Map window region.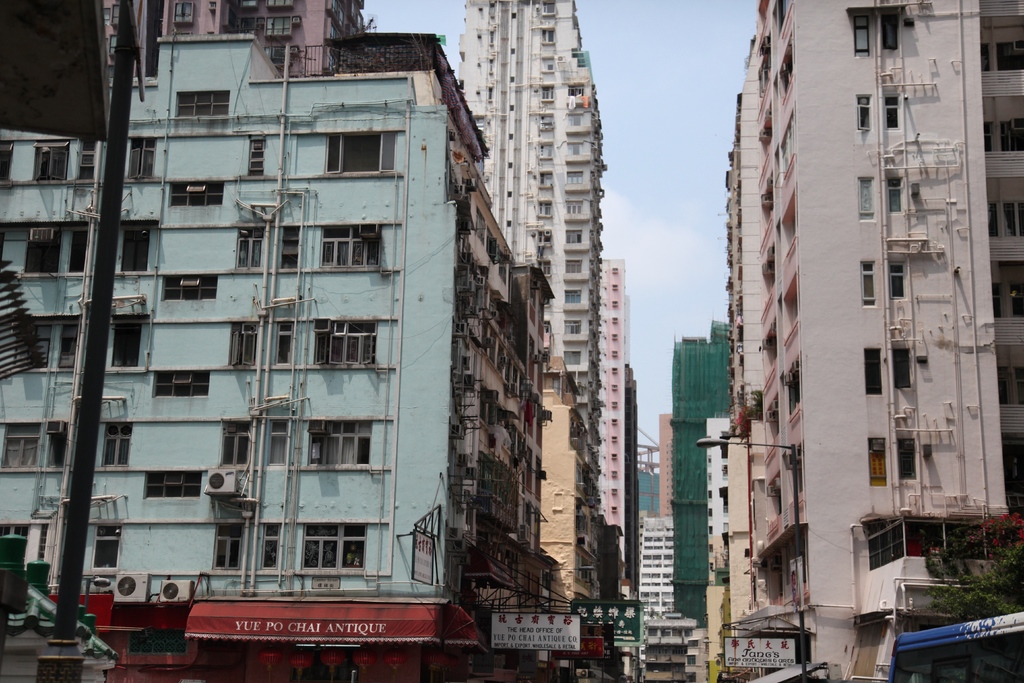
Mapped to (left=246, top=132, right=268, bottom=175).
